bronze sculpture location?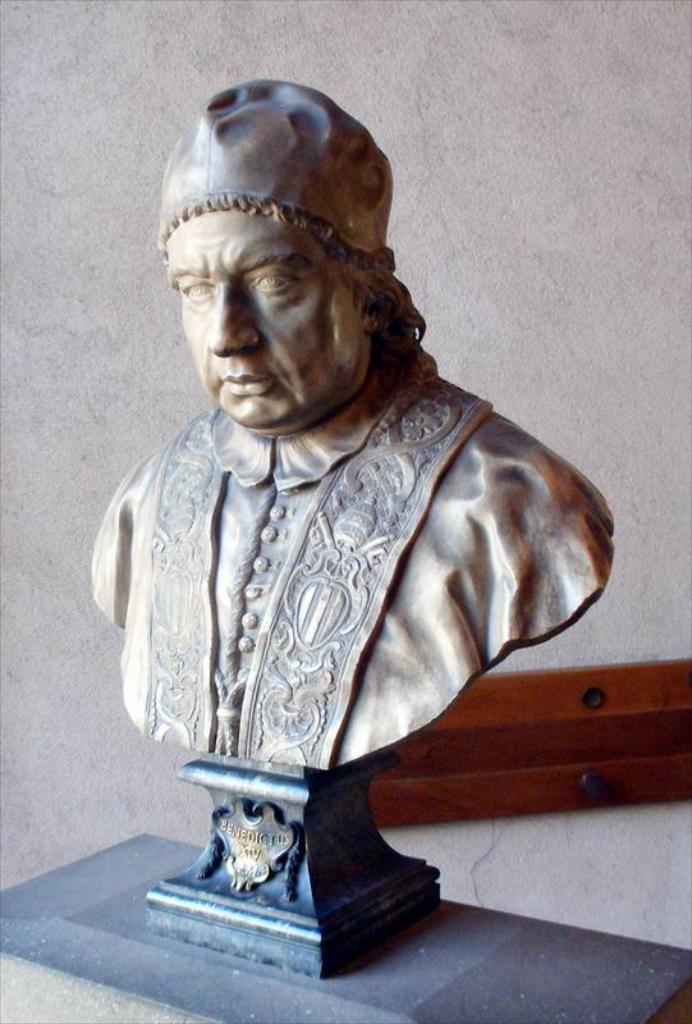
Rect(84, 74, 618, 780)
